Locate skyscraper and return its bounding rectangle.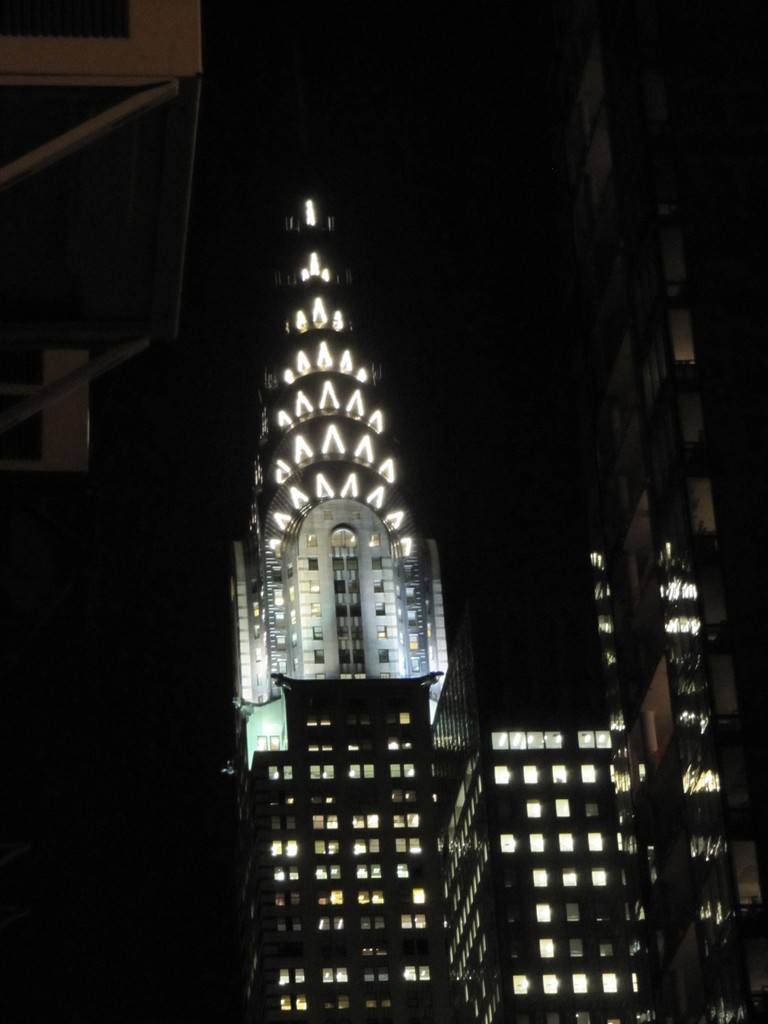
box=[223, 175, 459, 906].
